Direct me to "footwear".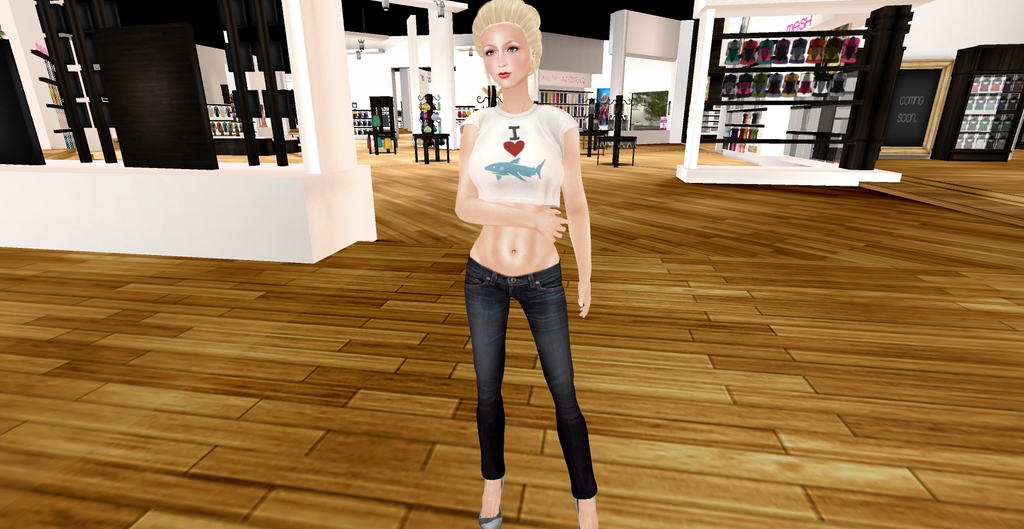
Direction: [573,498,582,528].
